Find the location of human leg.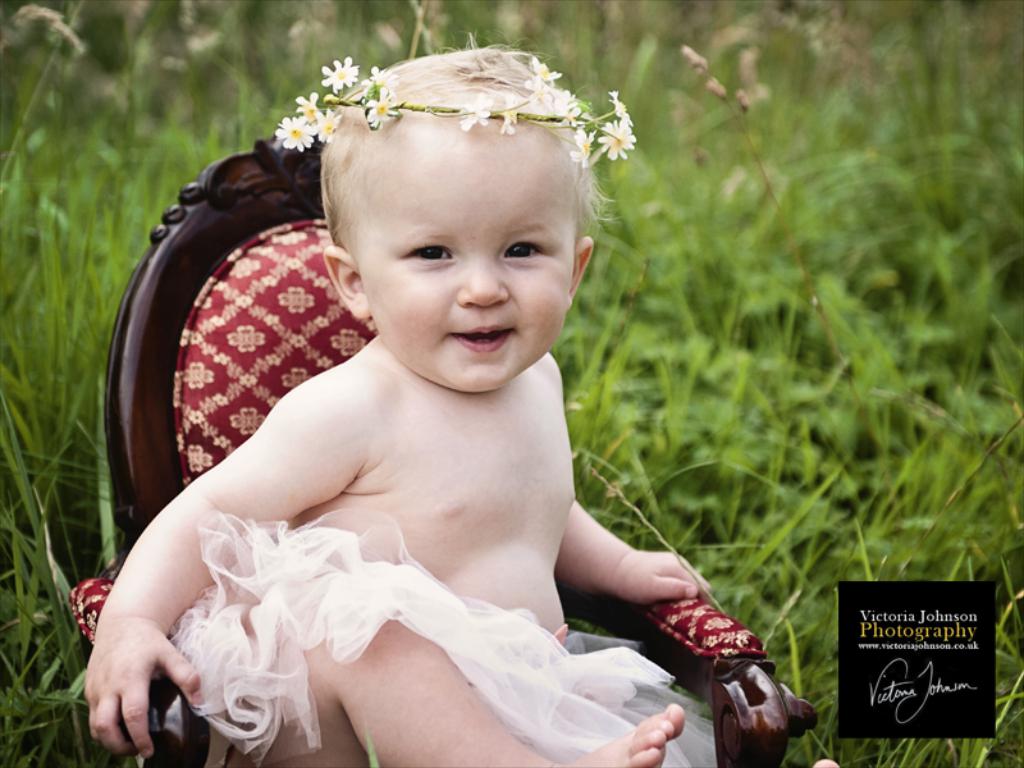
Location: Rect(220, 614, 685, 767).
